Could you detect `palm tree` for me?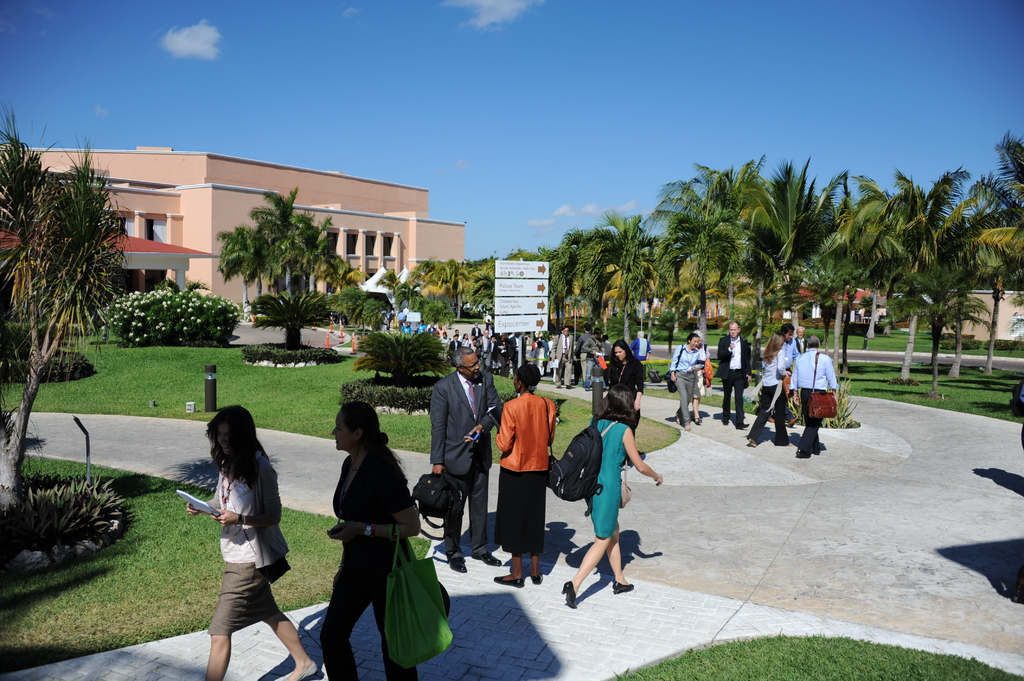
Detection result: 229/188/326/339.
